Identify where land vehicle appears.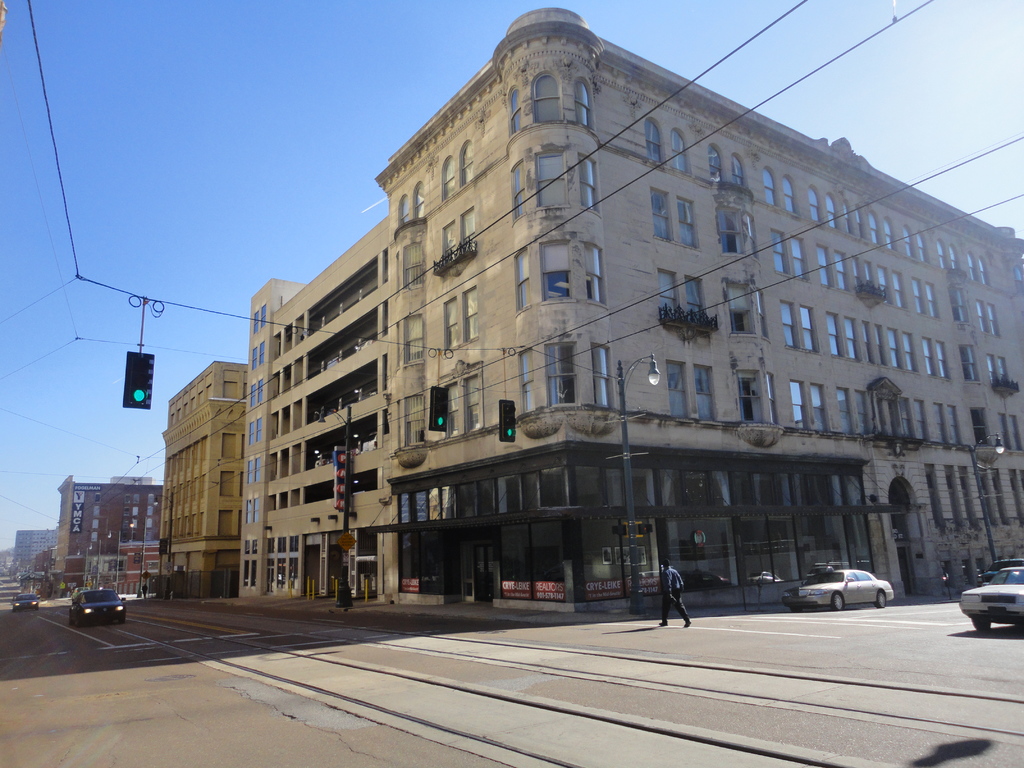
Appears at region(12, 590, 41, 616).
